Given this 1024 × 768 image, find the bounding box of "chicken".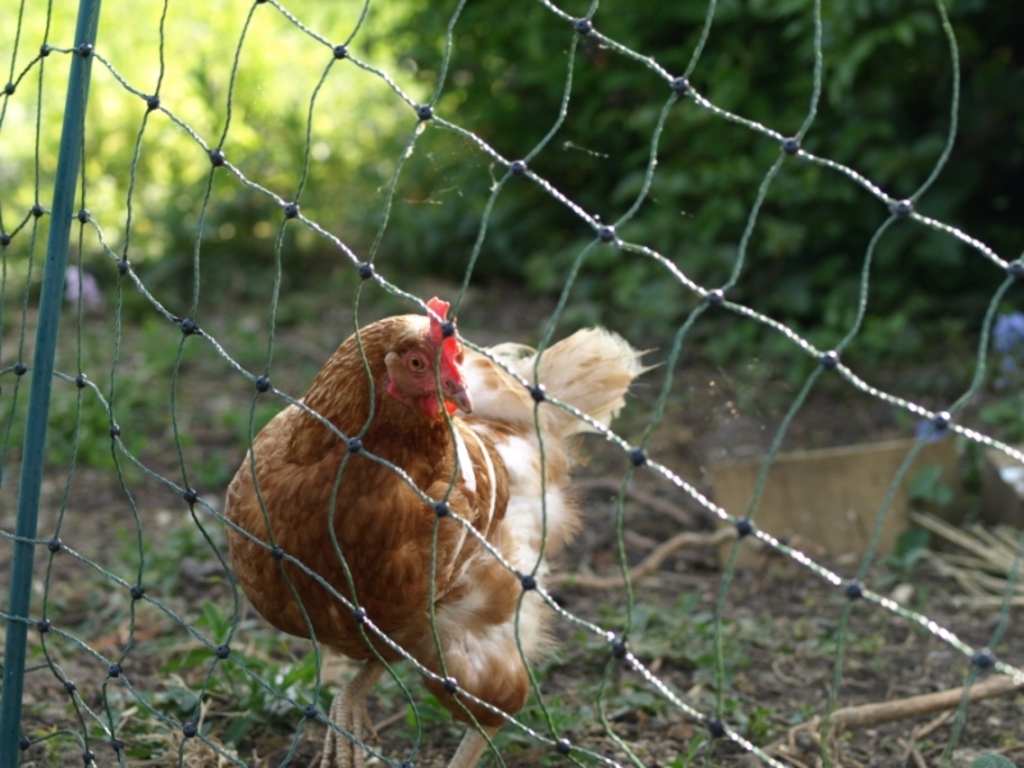
locate(211, 293, 663, 767).
